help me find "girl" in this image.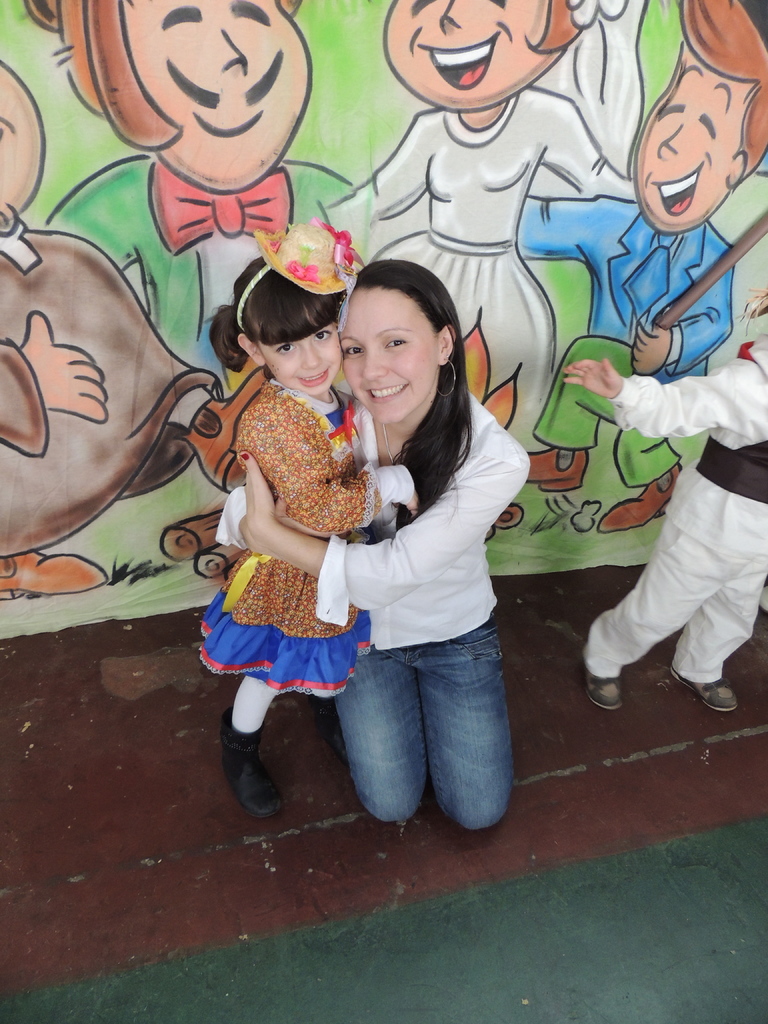
Found it: (left=319, top=0, right=646, bottom=454).
